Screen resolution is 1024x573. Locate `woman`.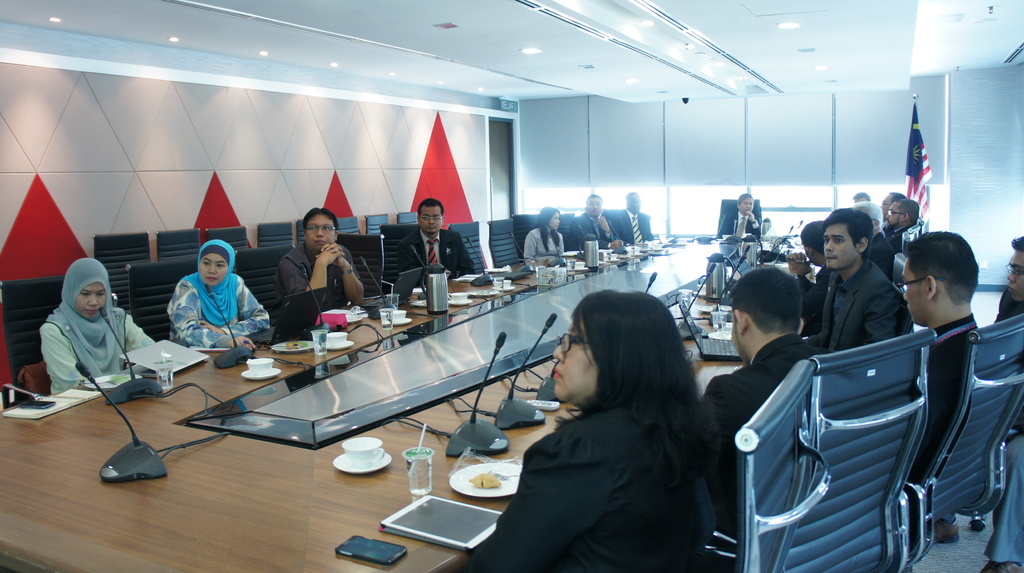
<bbox>165, 239, 269, 351</bbox>.
